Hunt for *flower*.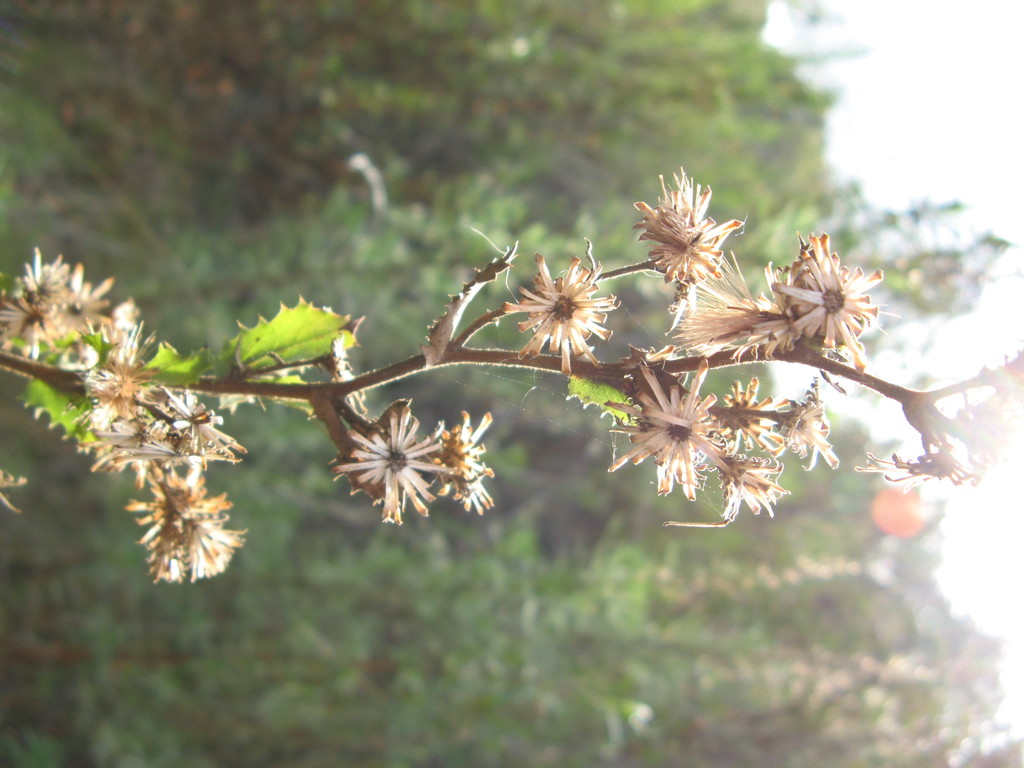
Hunted down at [left=598, top=352, right=738, bottom=504].
